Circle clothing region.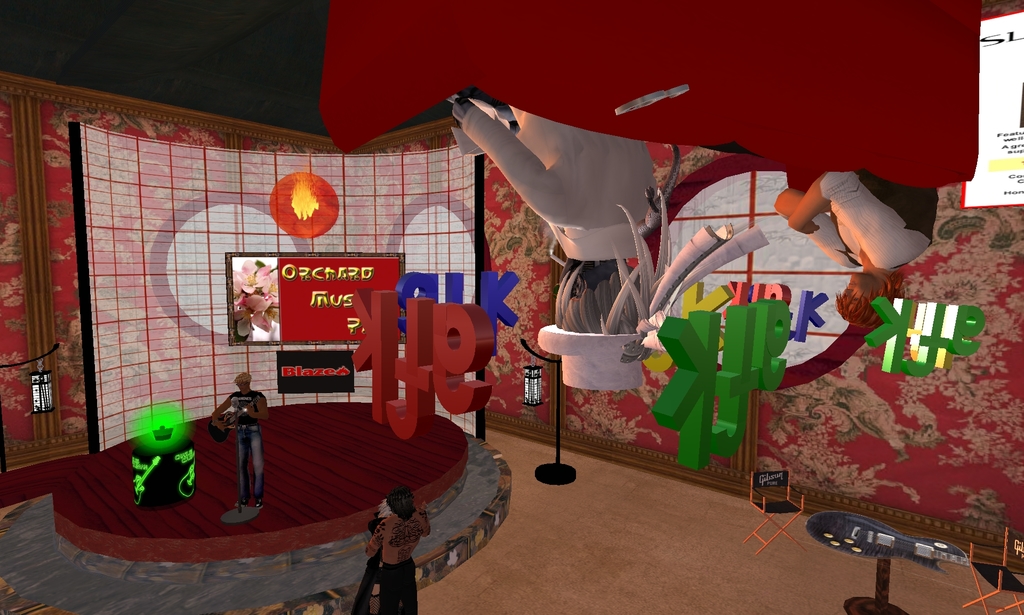
Region: 350, 505, 435, 613.
